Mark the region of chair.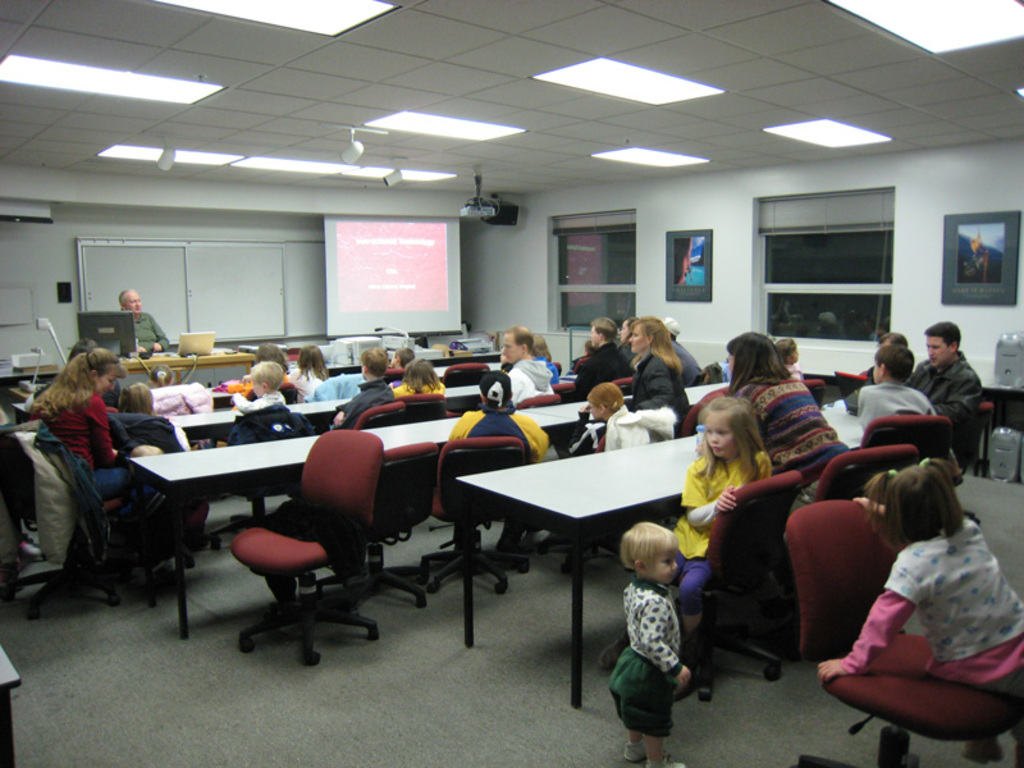
Region: [left=347, top=444, right=434, bottom=611].
